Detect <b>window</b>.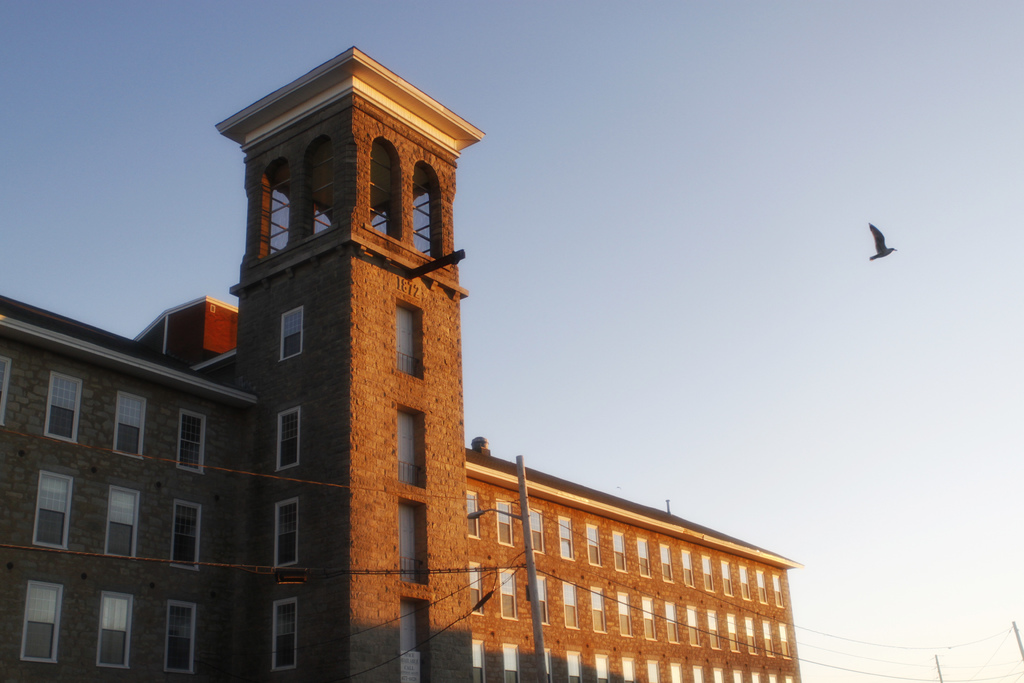
Detected at select_region(760, 621, 774, 659).
